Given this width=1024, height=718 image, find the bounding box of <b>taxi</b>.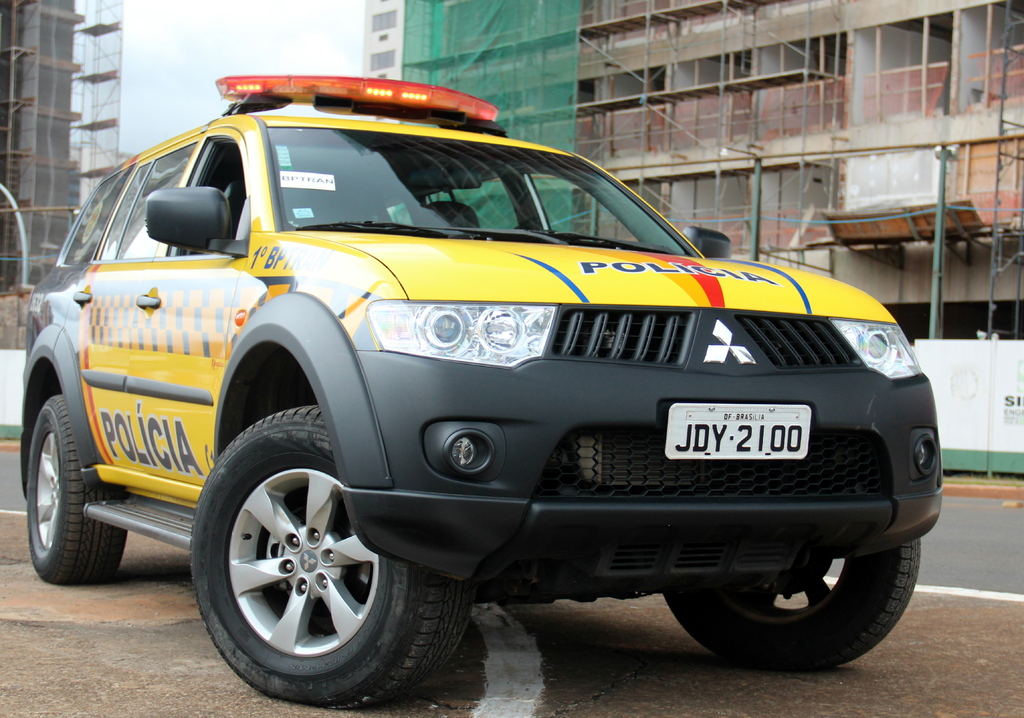
Rect(24, 113, 947, 690).
